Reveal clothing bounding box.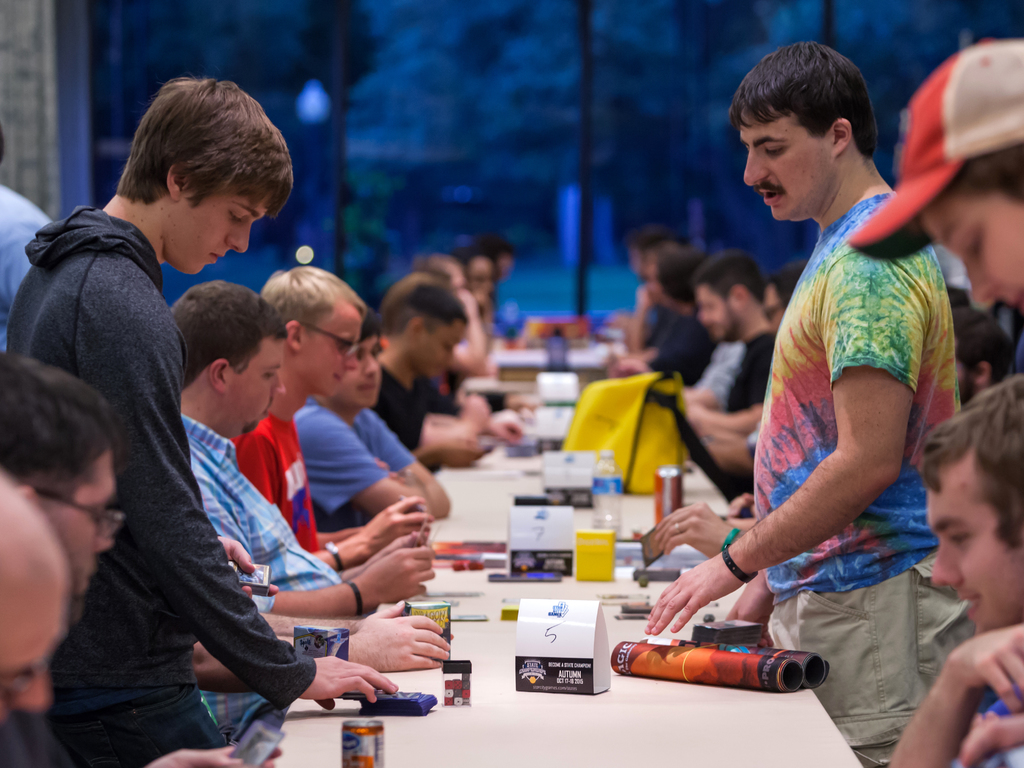
Revealed: 371, 353, 442, 457.
